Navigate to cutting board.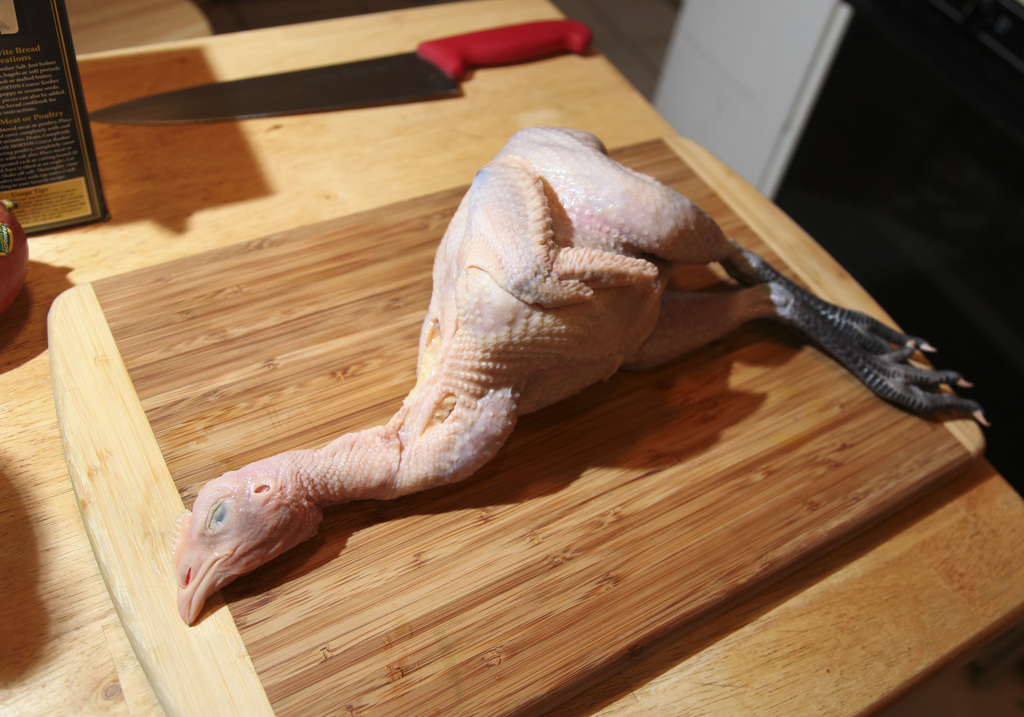
Navigation target: (44,134,991,716).
